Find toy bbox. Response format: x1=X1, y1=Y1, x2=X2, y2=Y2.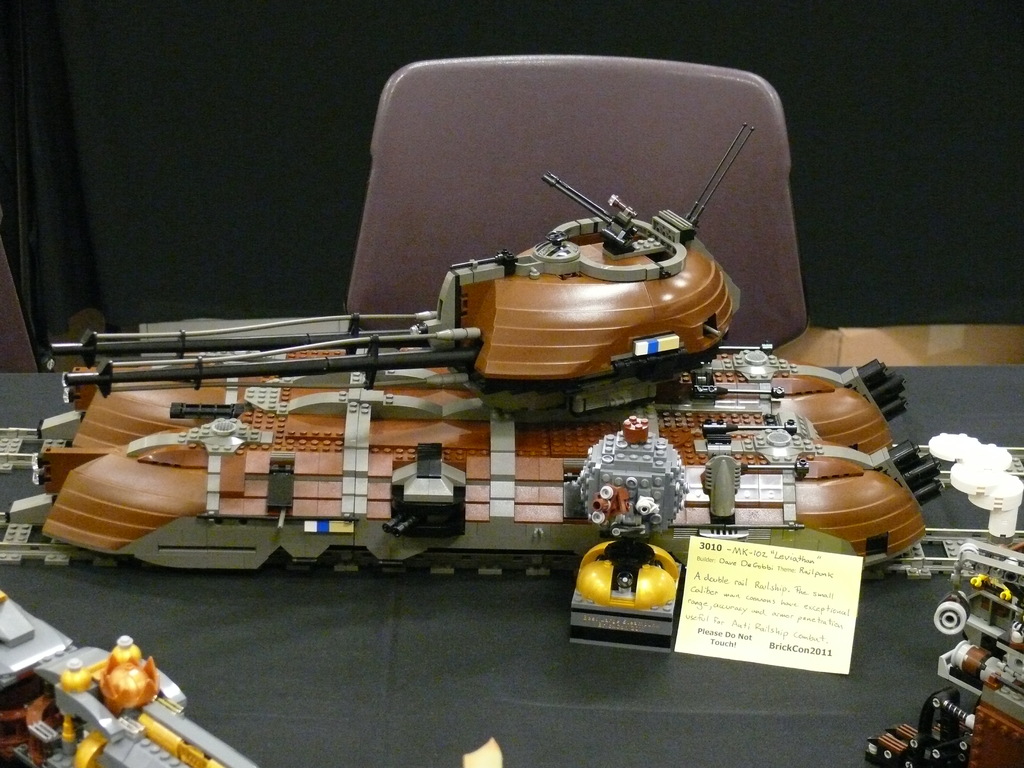
x1=575, y1=418, x2=687, y2=651.
